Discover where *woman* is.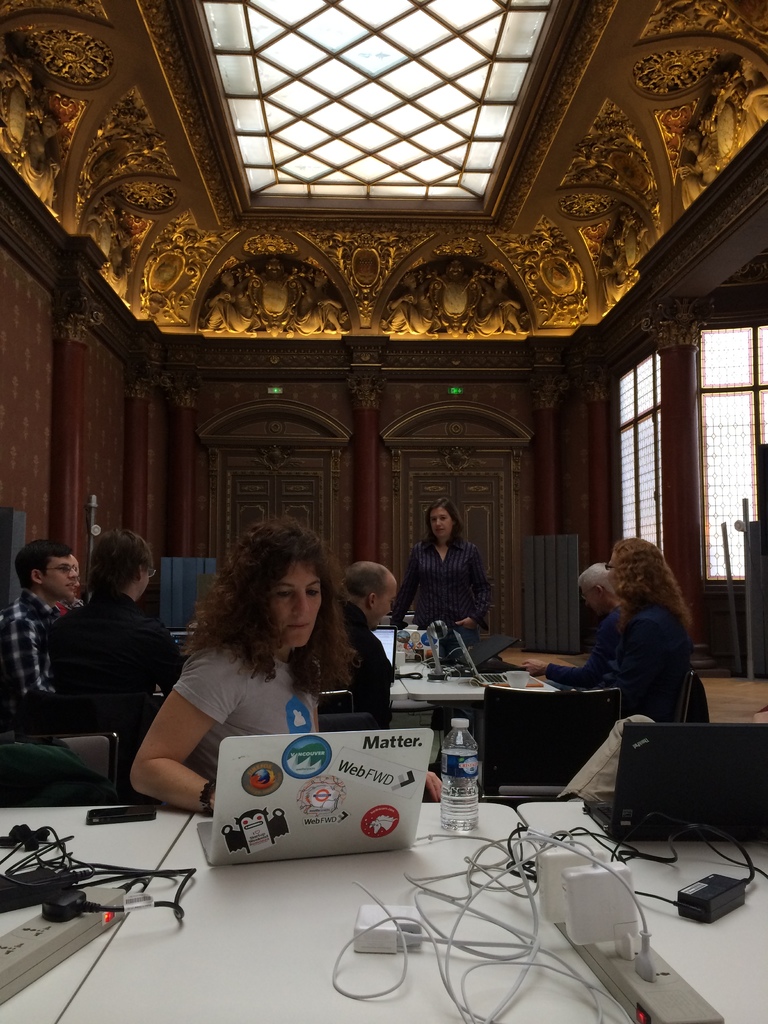
Discovered at {"left": 165, "top": 543, "right": 408, "bottom": 817}.
